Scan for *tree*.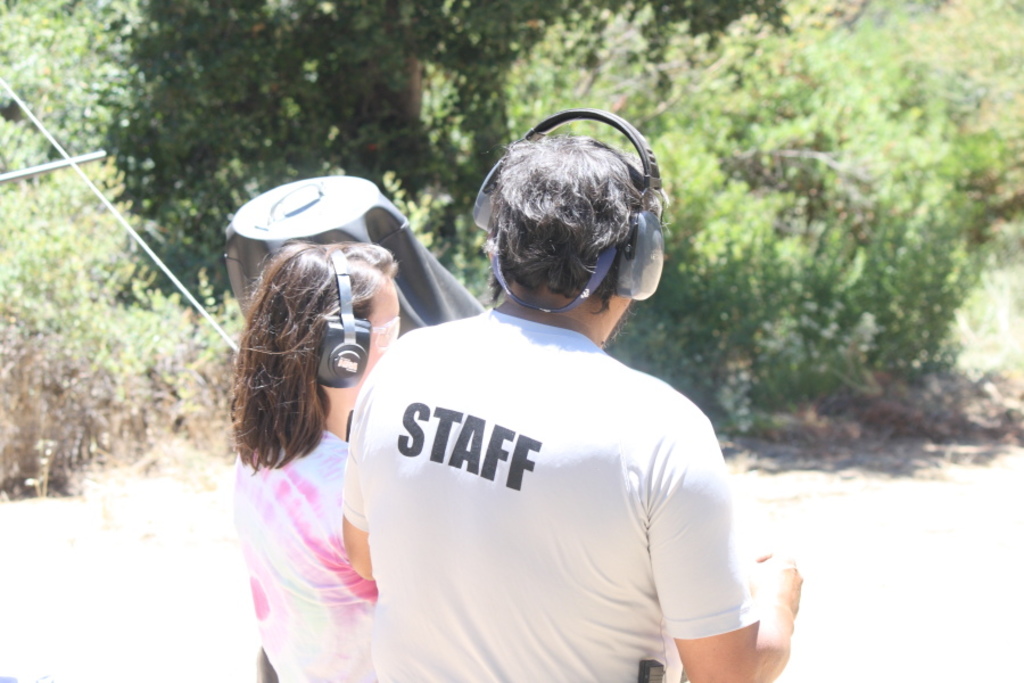
Scan result: (0,0,814,364).
